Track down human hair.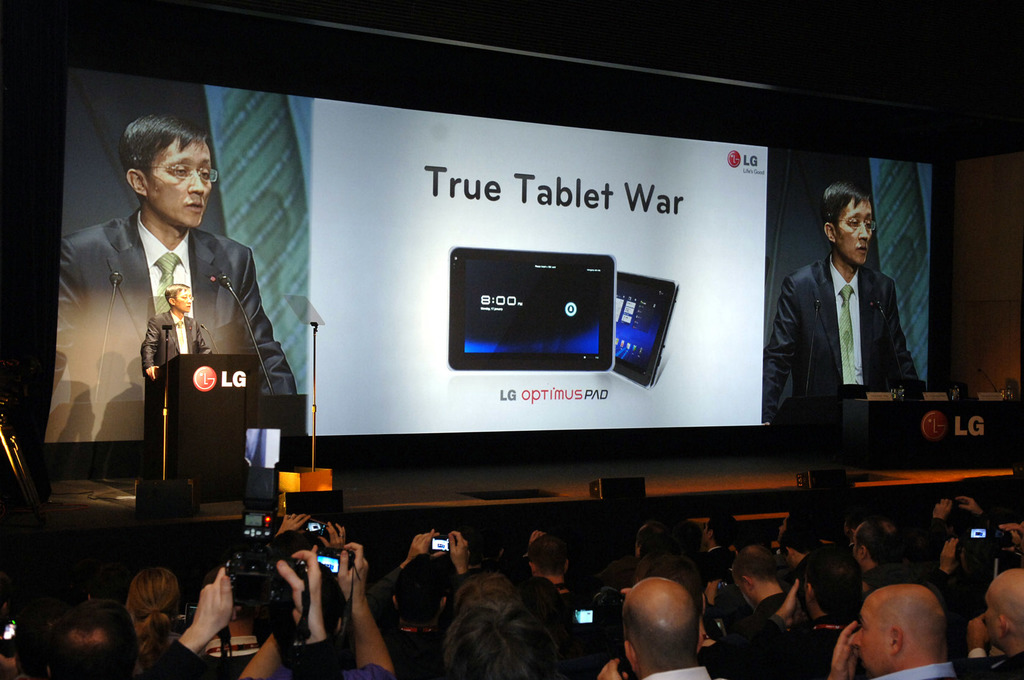
Tracked to bbox=(115, 111, 210, 201).
